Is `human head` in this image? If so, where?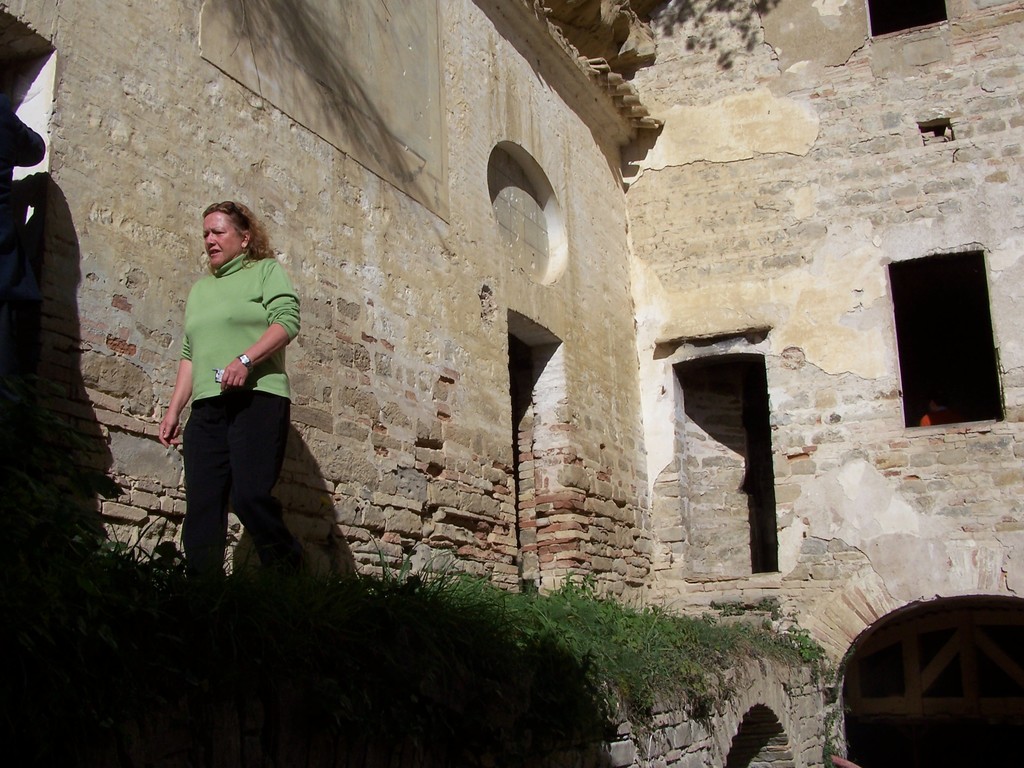
Yes, at box(205, 204, 266, 269).
